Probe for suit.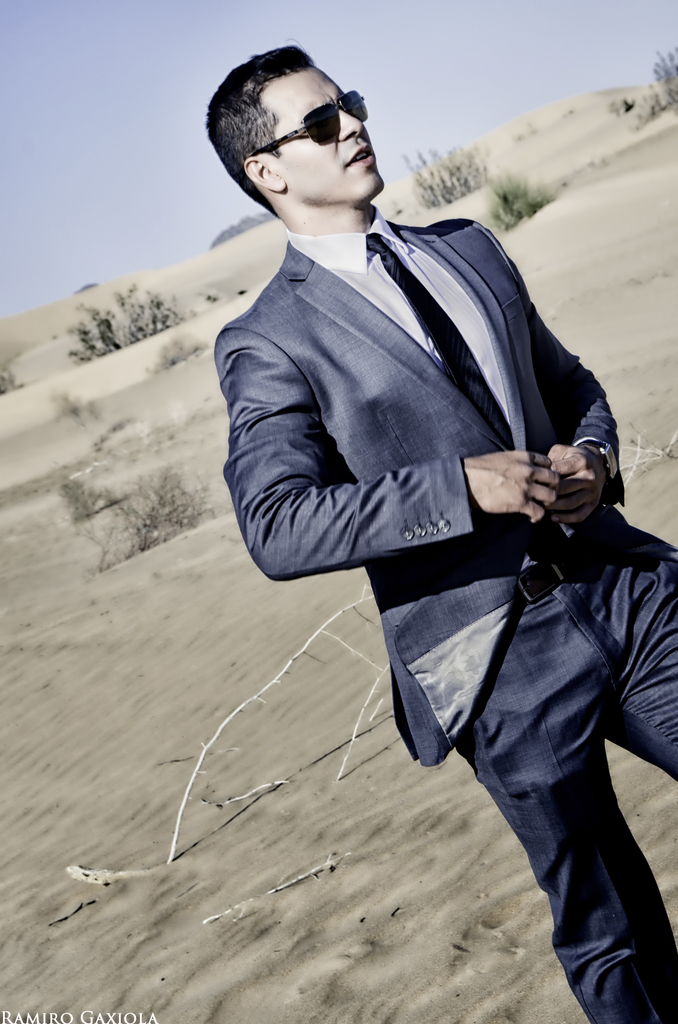
Probe result: {"x1": 197, "y1": 175, "x2": 649, "y2": 957}.
